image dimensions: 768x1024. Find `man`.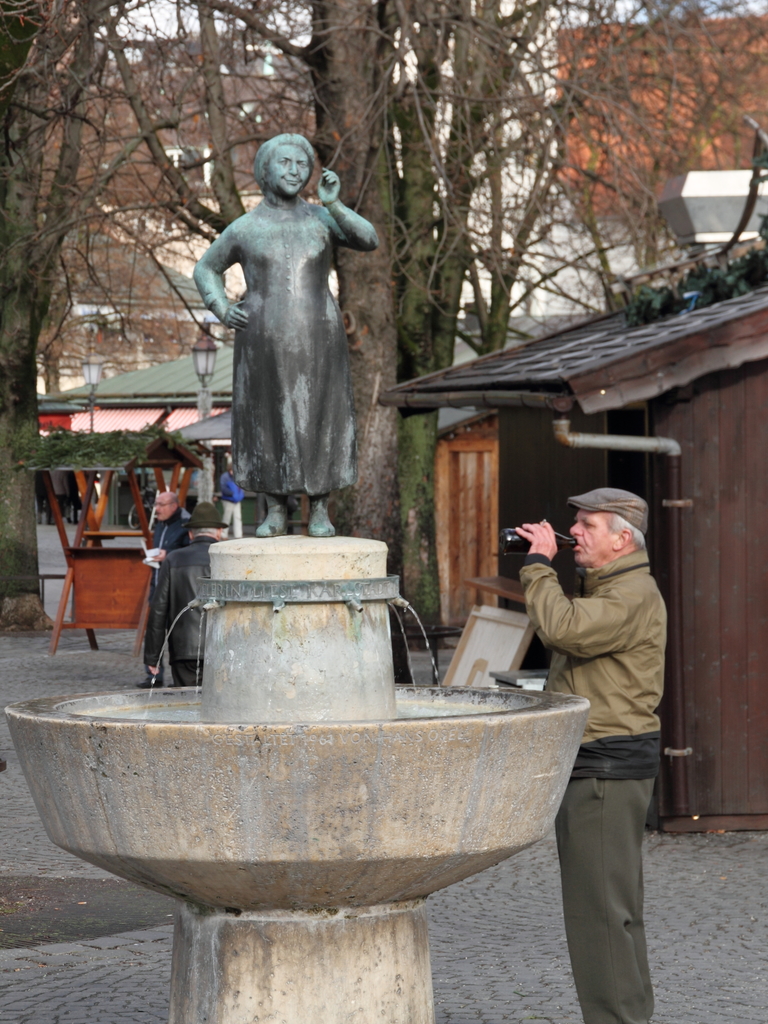
<bbox>218, 466, 247, 511</bbox>.
